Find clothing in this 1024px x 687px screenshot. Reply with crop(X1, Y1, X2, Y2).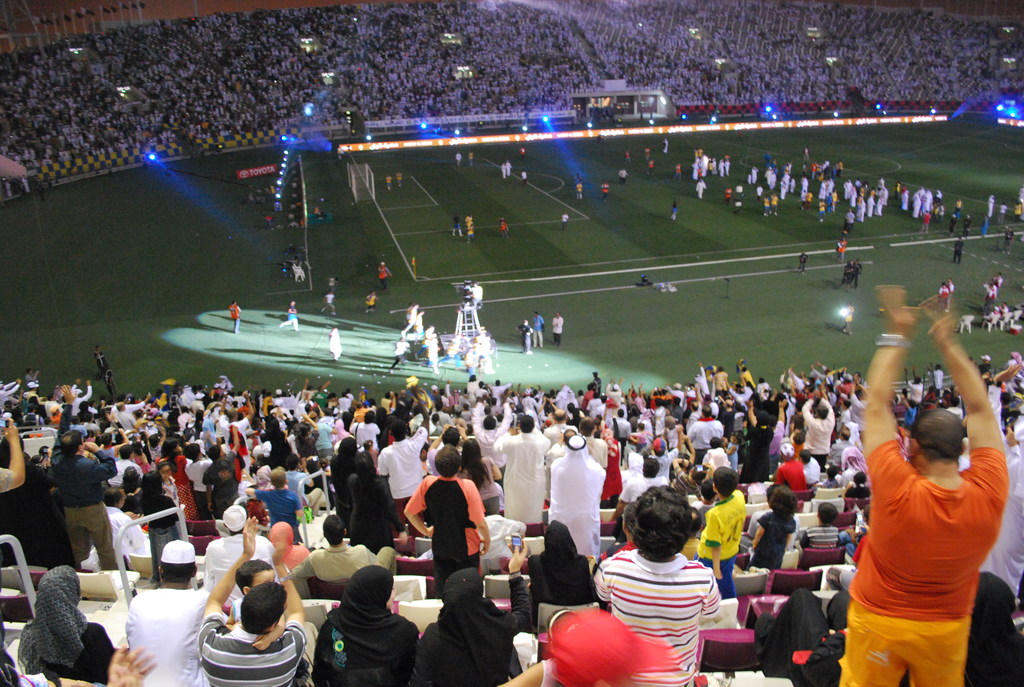
crop(496, 428, 552, 529).
